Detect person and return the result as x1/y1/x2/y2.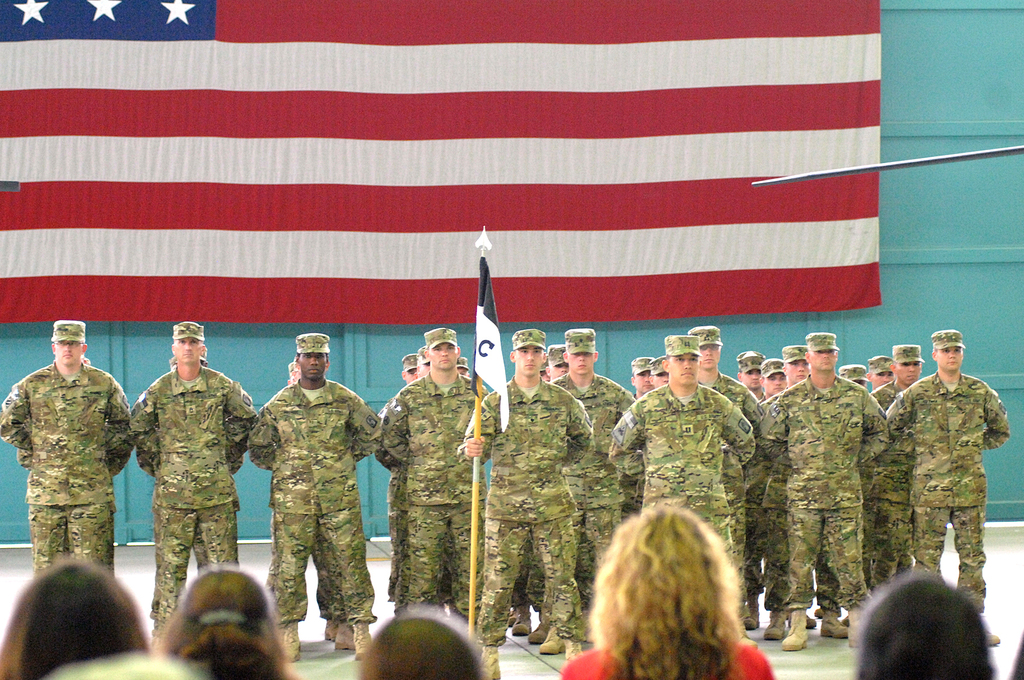
15/309/122/603.
